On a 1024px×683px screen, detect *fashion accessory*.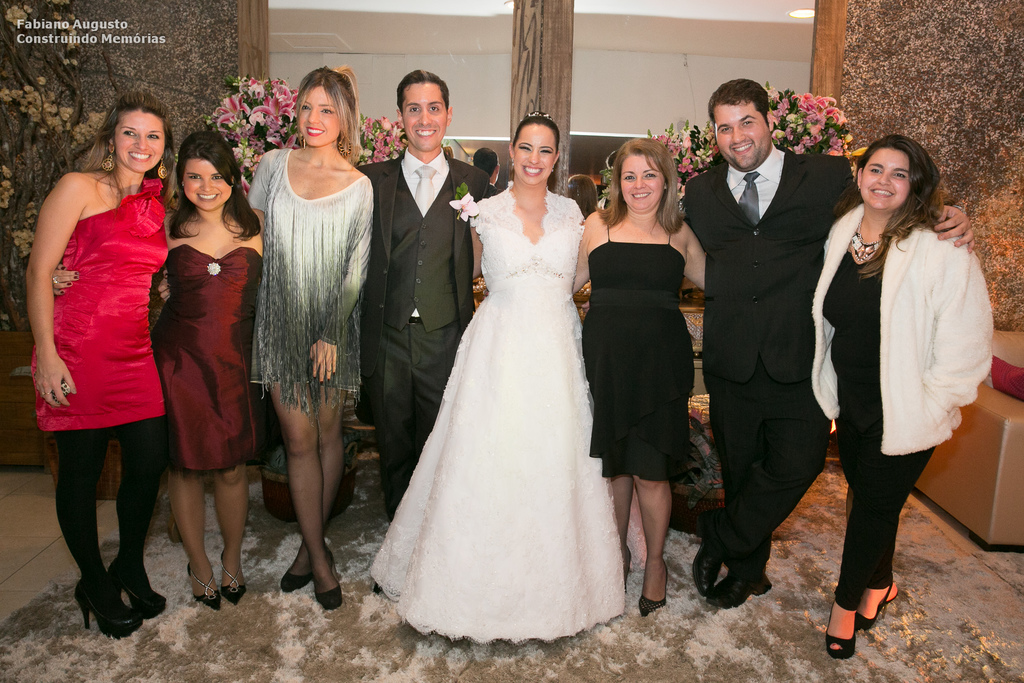
left=99, top=142, right=118, bottom=171.
